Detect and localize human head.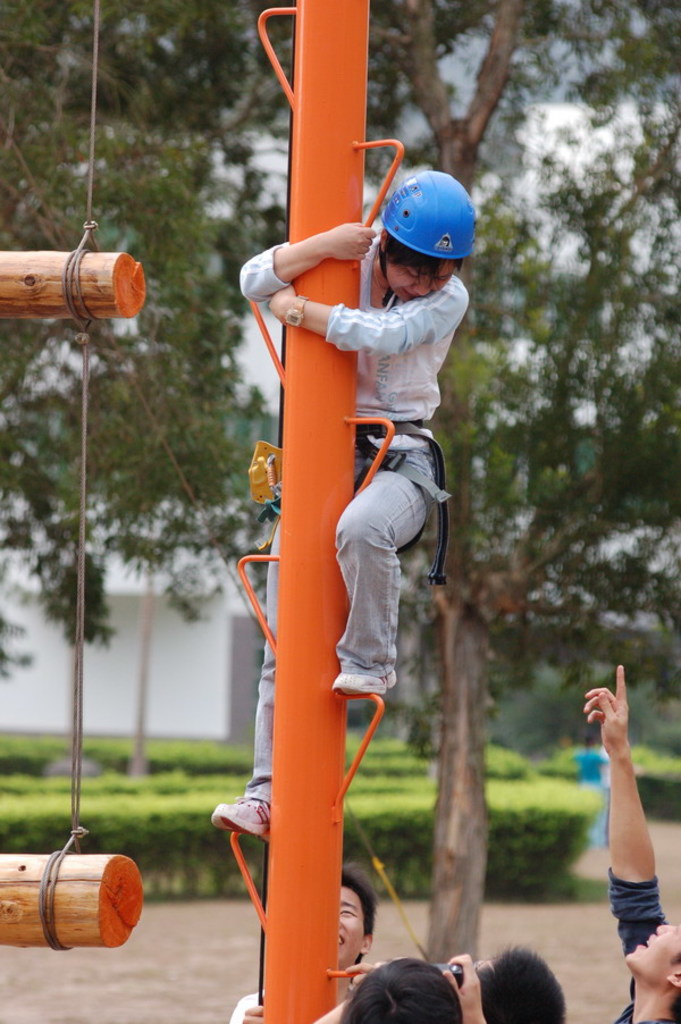
Localized at {"left": 476, "top": 941, "right": 566, "bottom": 1023}.
